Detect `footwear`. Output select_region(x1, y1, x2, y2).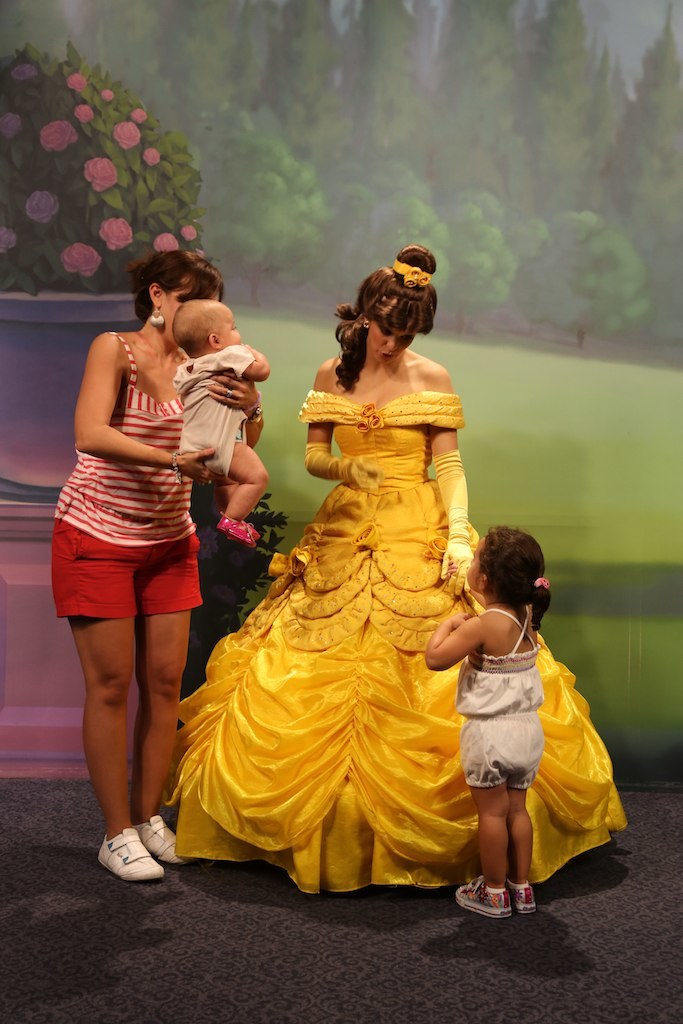
select_region(502, 879, 536, 916).
